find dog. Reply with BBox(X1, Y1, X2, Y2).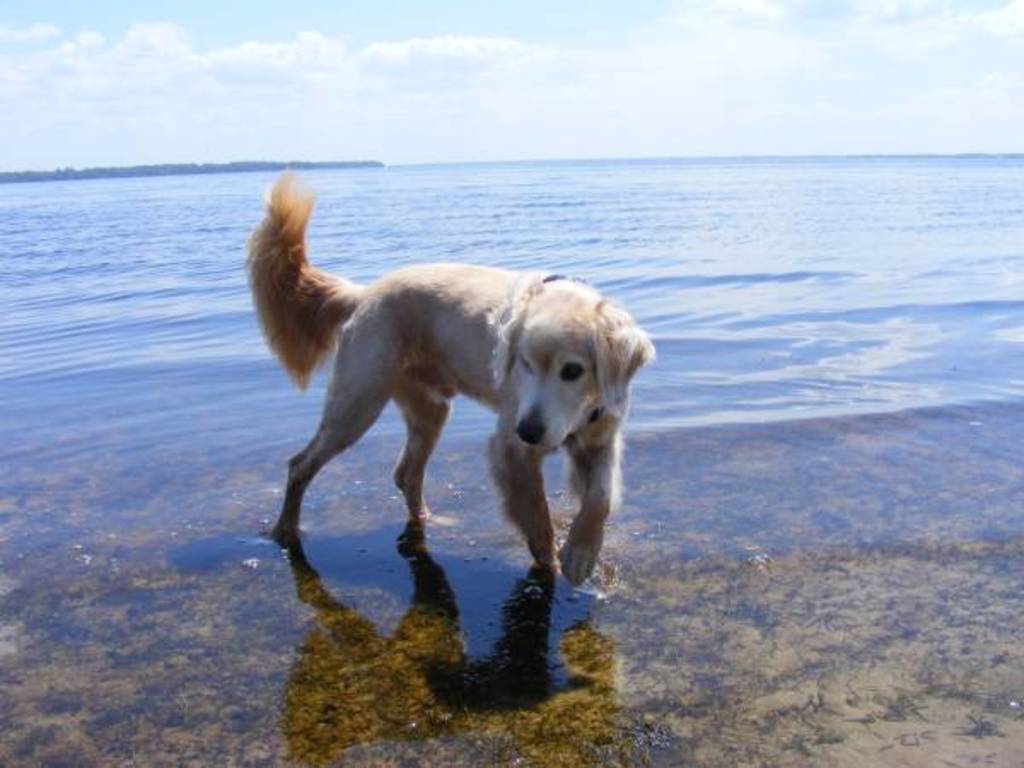
BBox(239, 166, 657, 585).
